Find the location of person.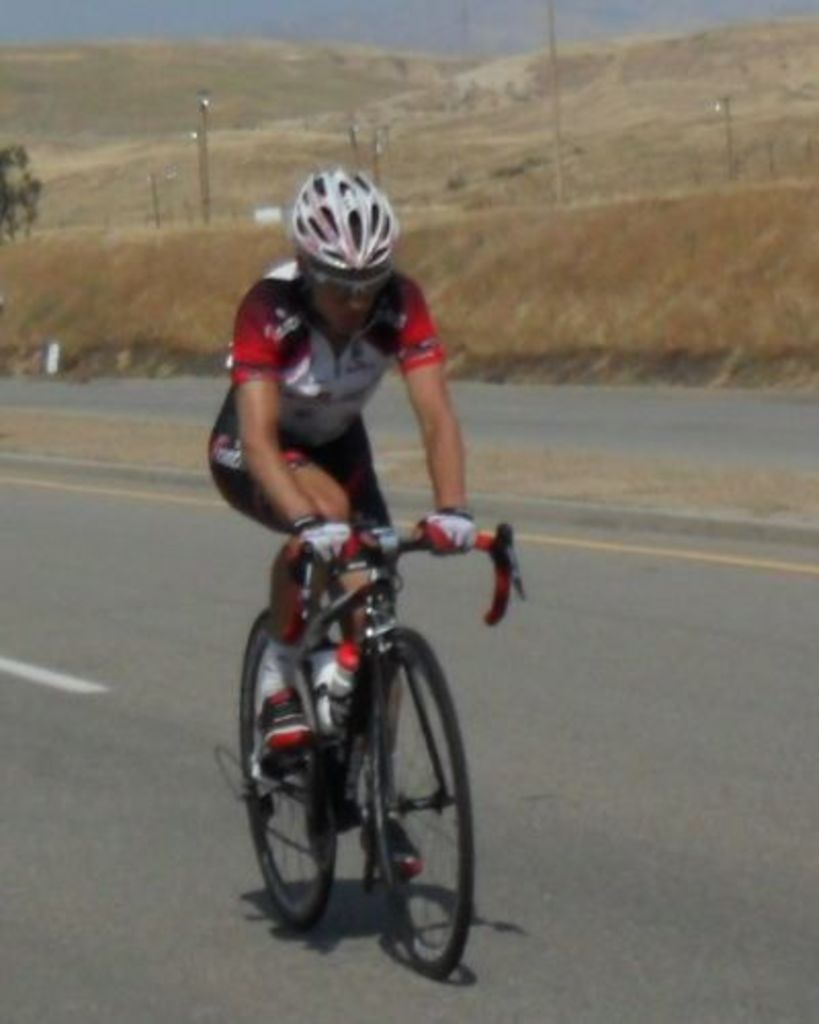
Location: (211,221,479,887).
